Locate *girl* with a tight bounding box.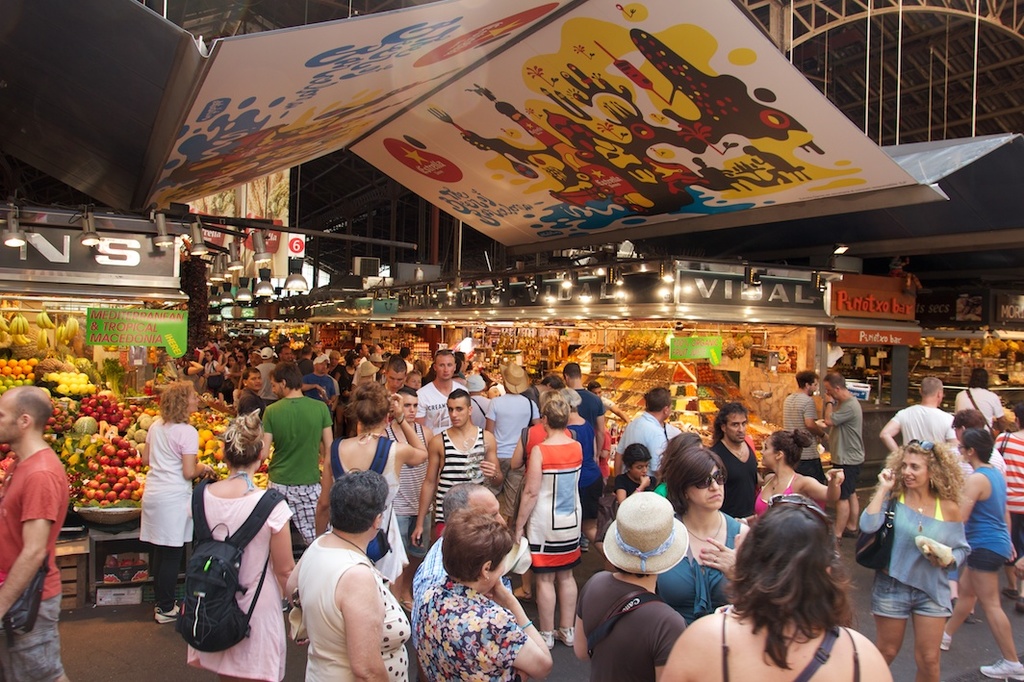
(653,434,702,500).
